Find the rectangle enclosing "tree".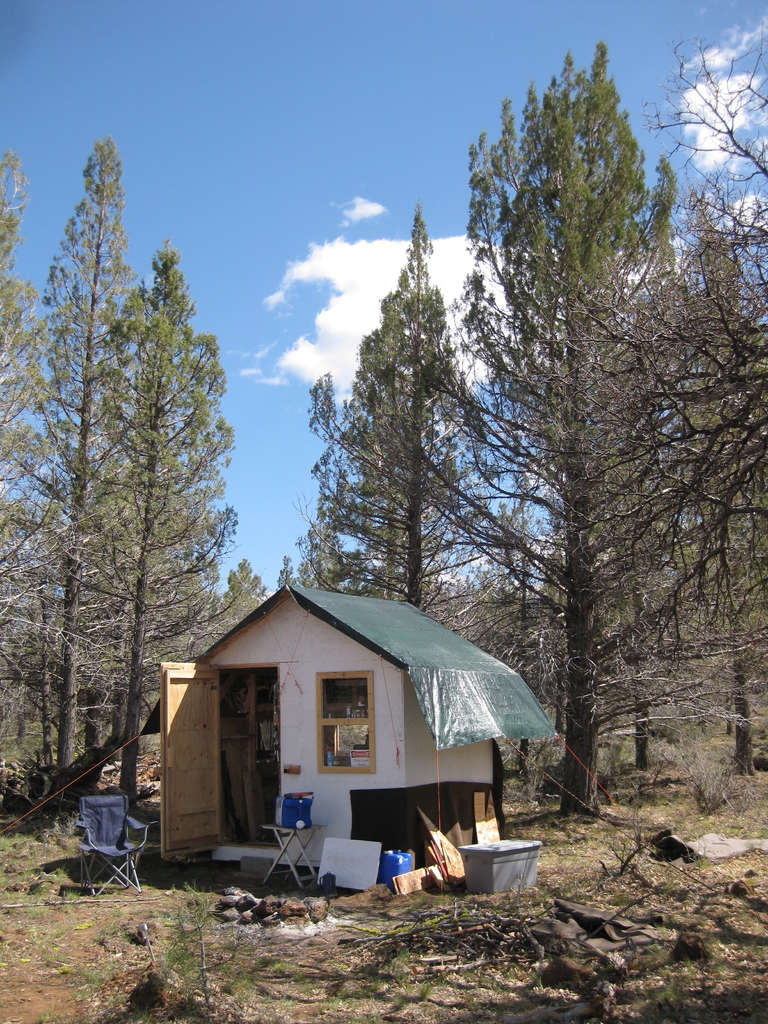
crop(221, 548, 282, 619).
